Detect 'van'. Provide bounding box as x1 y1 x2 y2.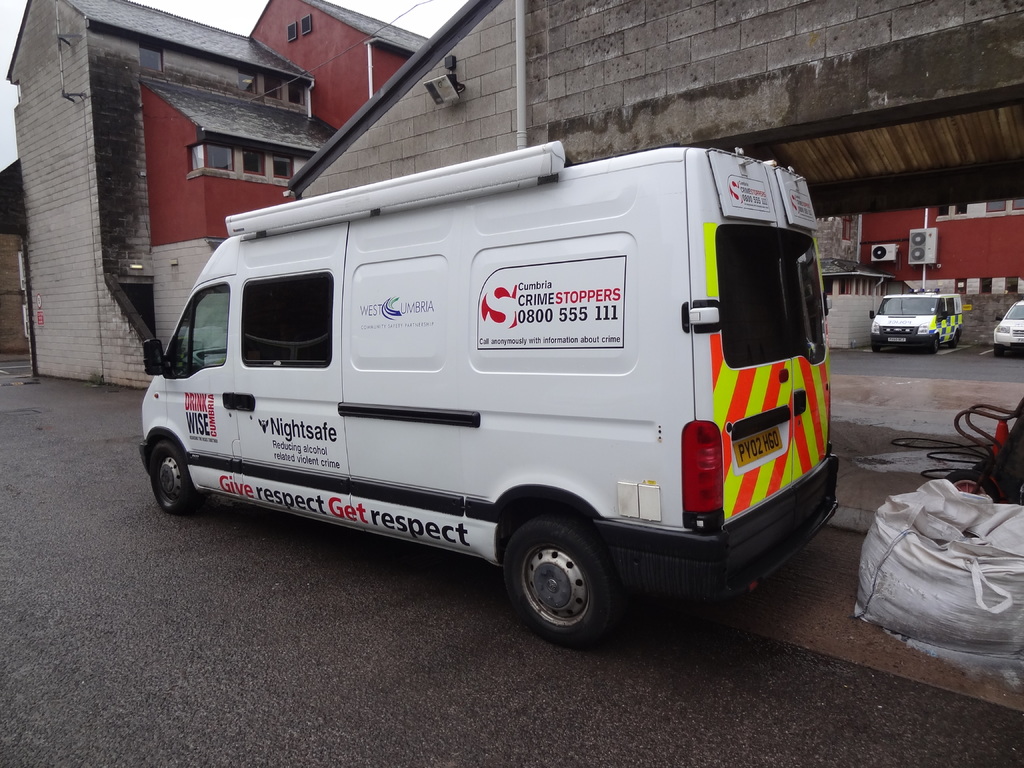
136 137 844 654.
